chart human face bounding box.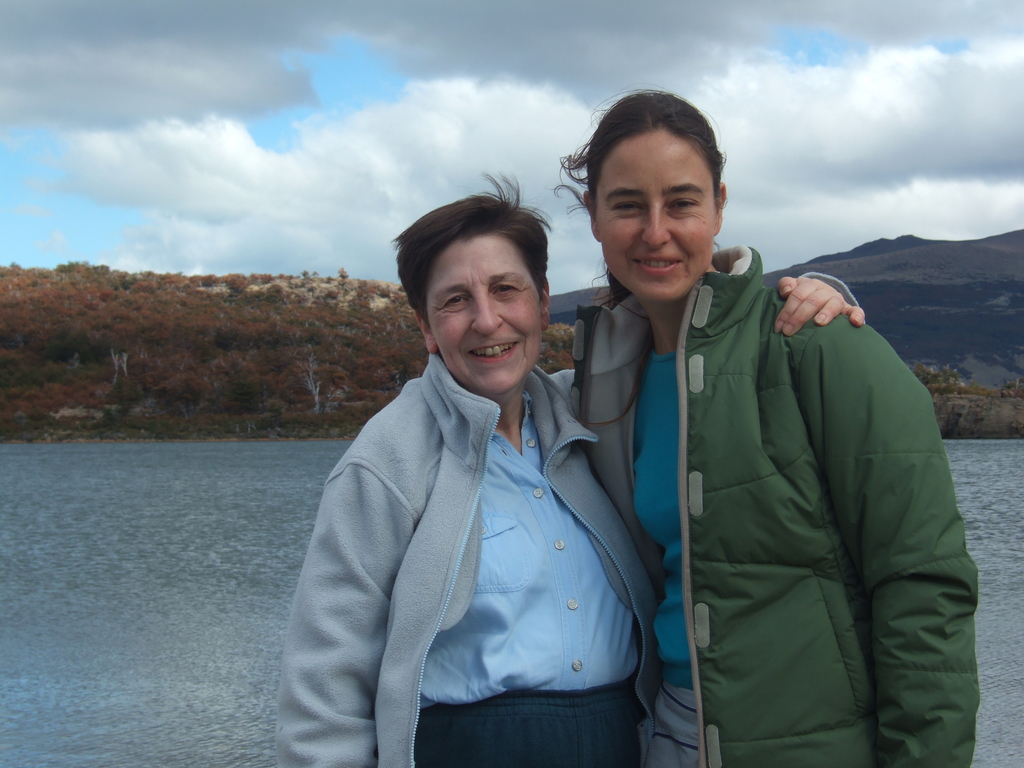
Charted: (x1=425, y1=234, x2=543, y2=397).
